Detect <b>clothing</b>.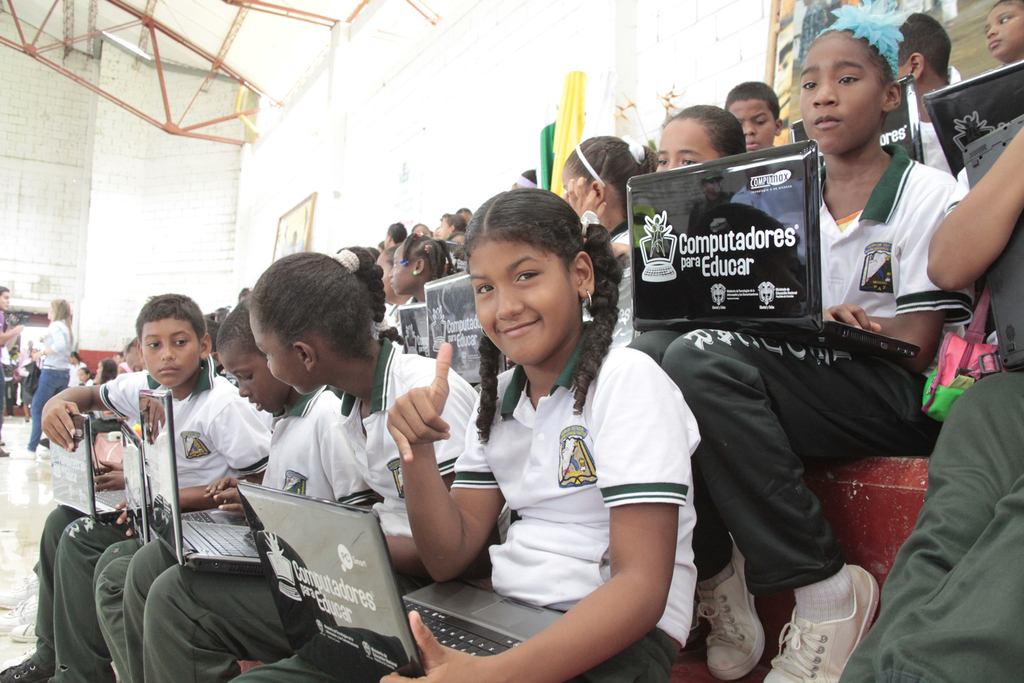
Detected at (left=24, top=318, right=71, bottom=451).
